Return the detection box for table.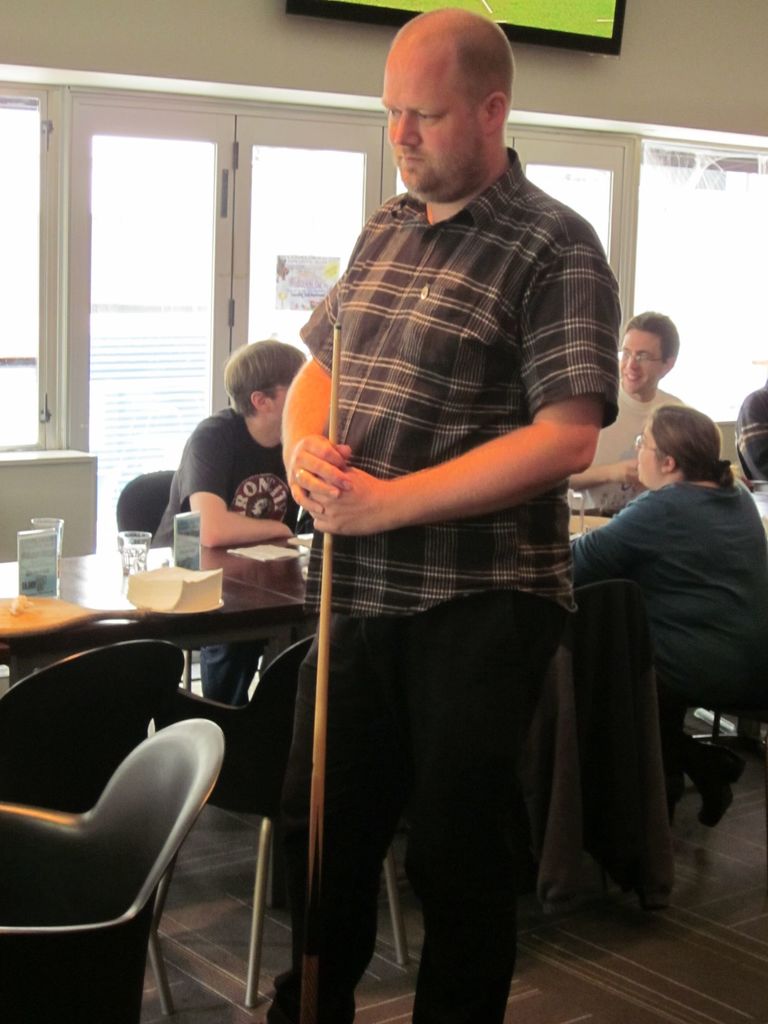
bbox=(0, 502, 617, 687).
